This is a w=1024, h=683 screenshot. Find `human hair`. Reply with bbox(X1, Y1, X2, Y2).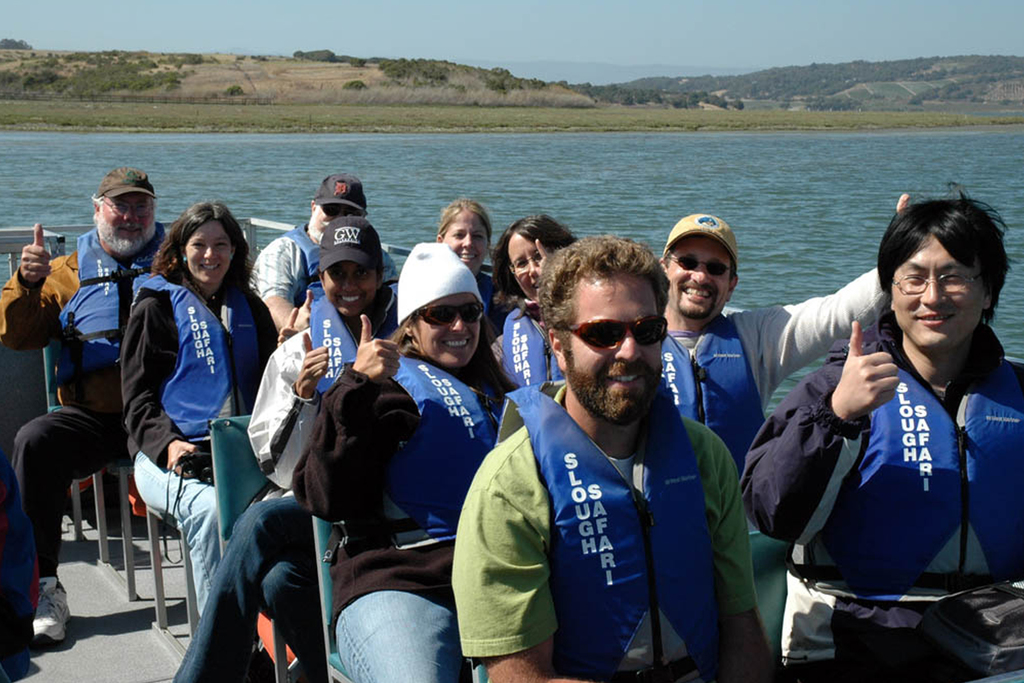
bbox(318, 267, 385, 285).
